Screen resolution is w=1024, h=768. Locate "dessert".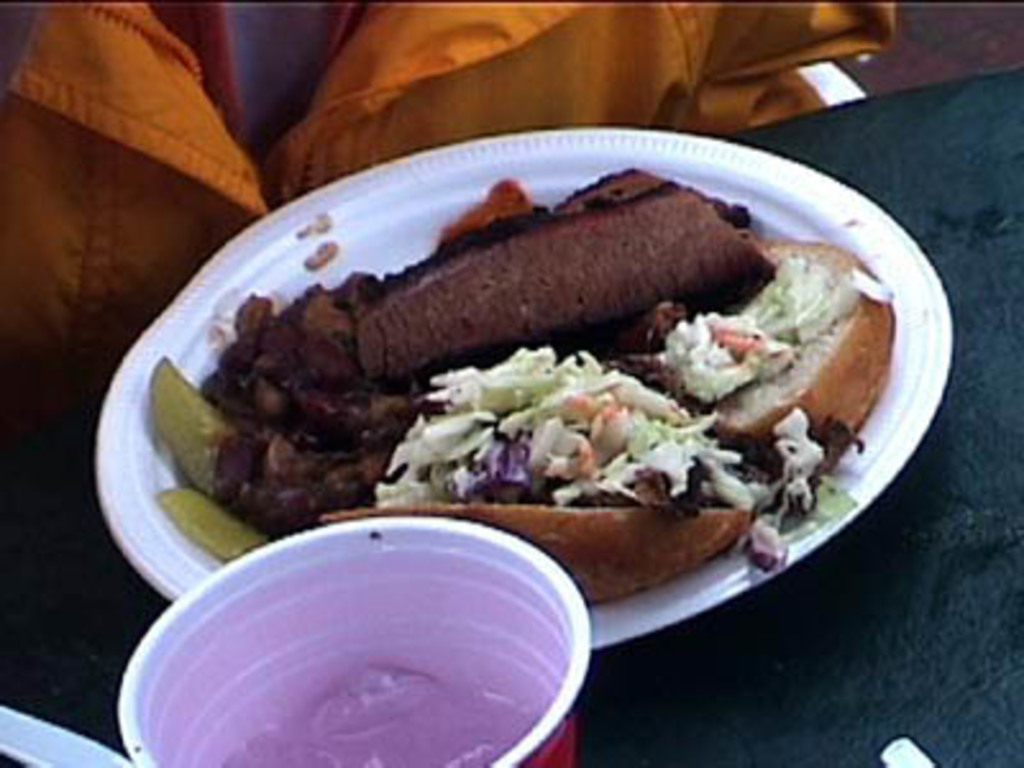
<region>202, 364, 448, 451</region>.
